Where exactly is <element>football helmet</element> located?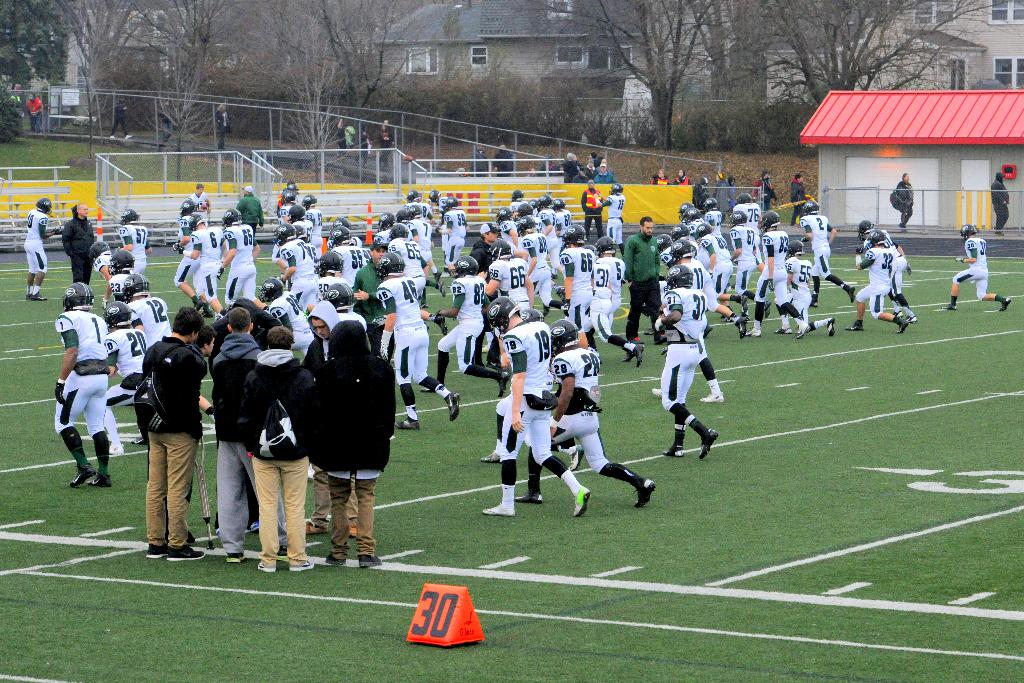
Its bounding box is left=484, top=293, right=518, bottom=333.
